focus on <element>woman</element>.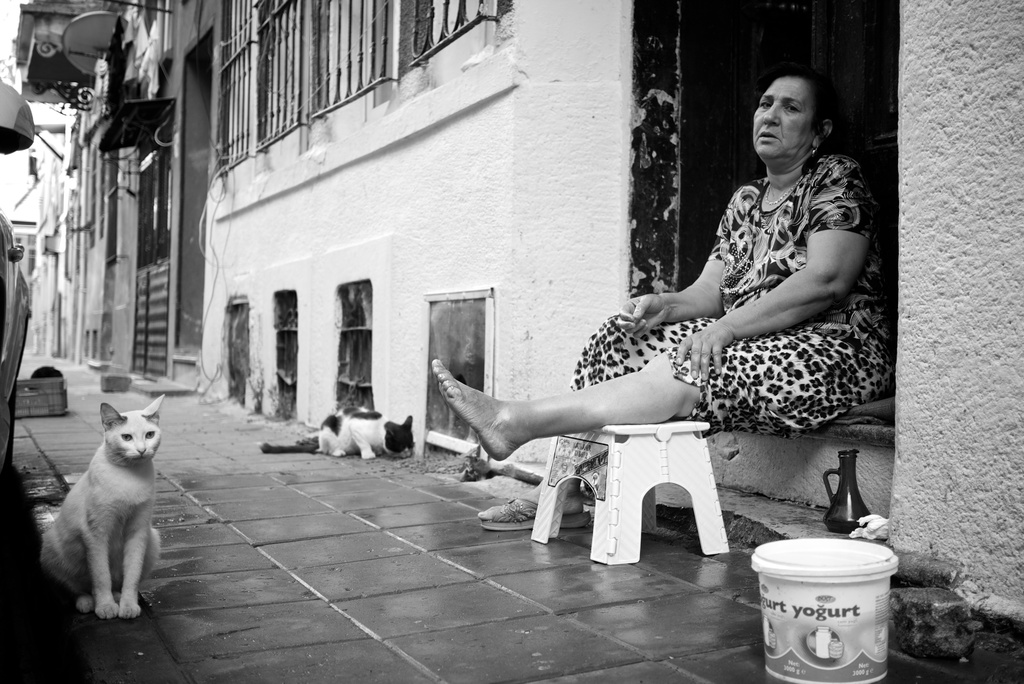
Focused at 428 65 898 467.
